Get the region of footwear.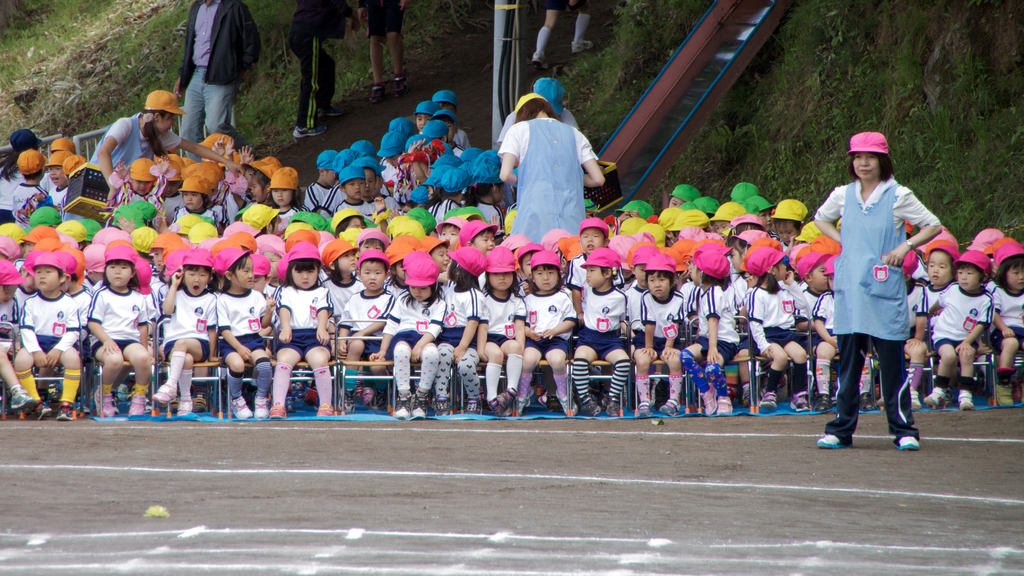
(x1=792, y1=391, x2=812, y2=413).
